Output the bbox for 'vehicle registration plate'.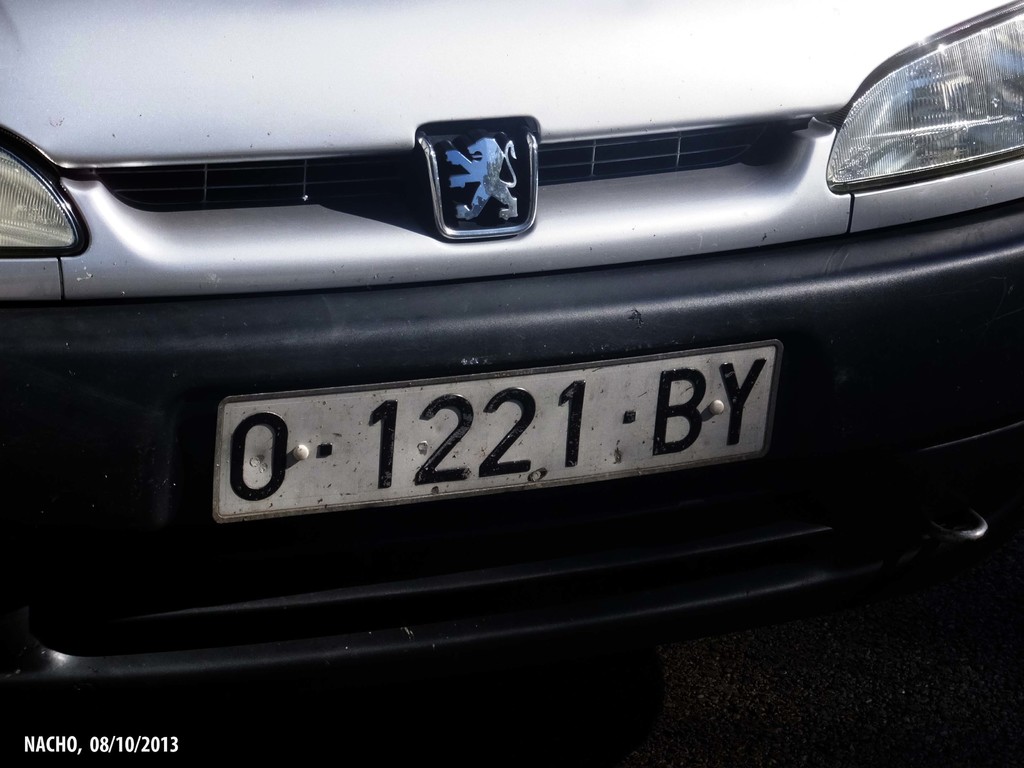
[214,345,774,516].
